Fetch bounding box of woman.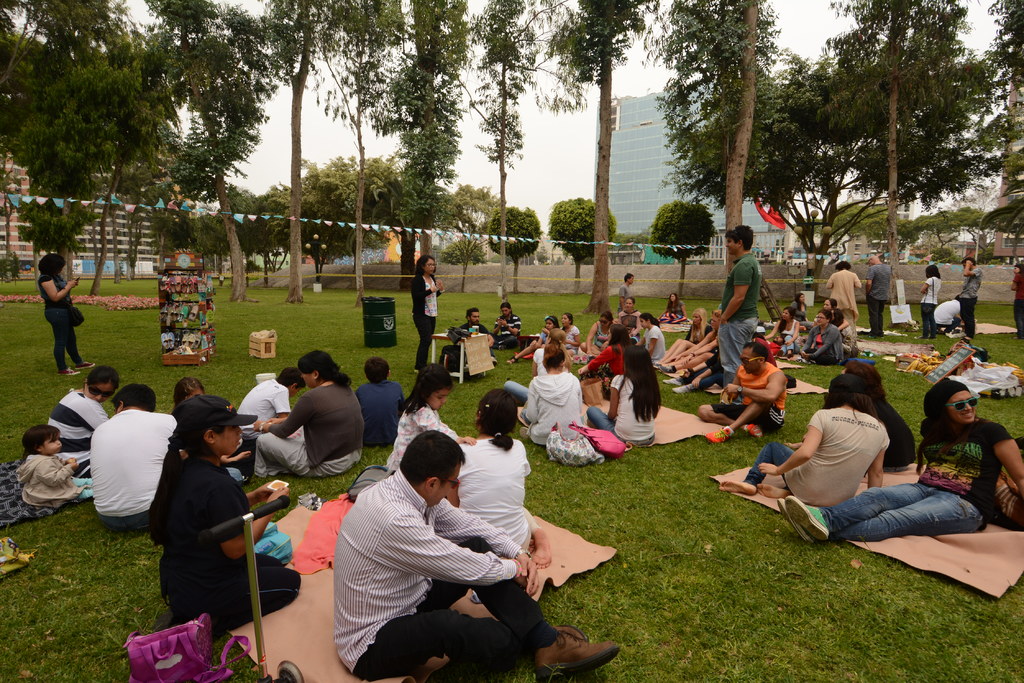
Bbox: box(252, 350, 366, 478).
